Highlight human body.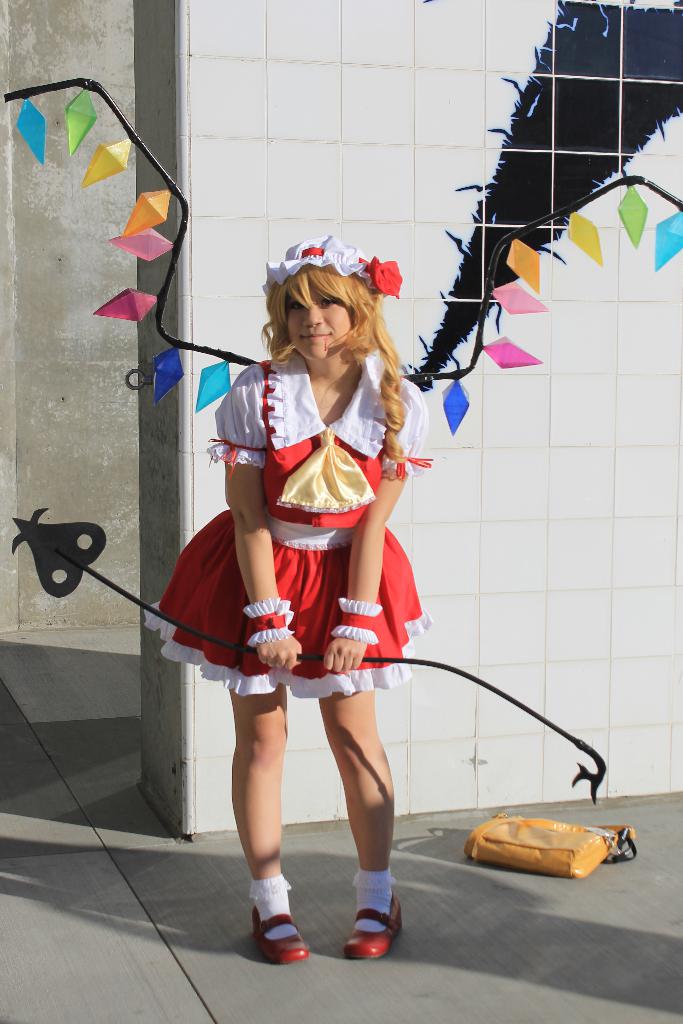
Highlighted region: (138,182,551,932).
